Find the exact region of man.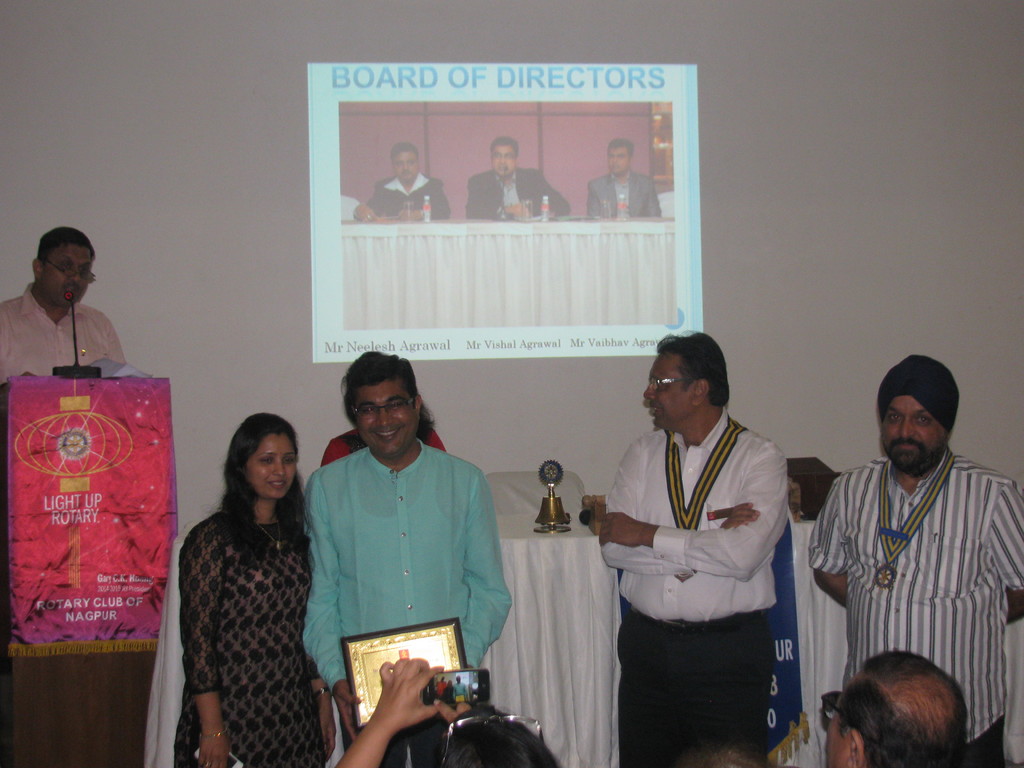
Exact region: left=804, top=358, right=1008, bottom=746.
